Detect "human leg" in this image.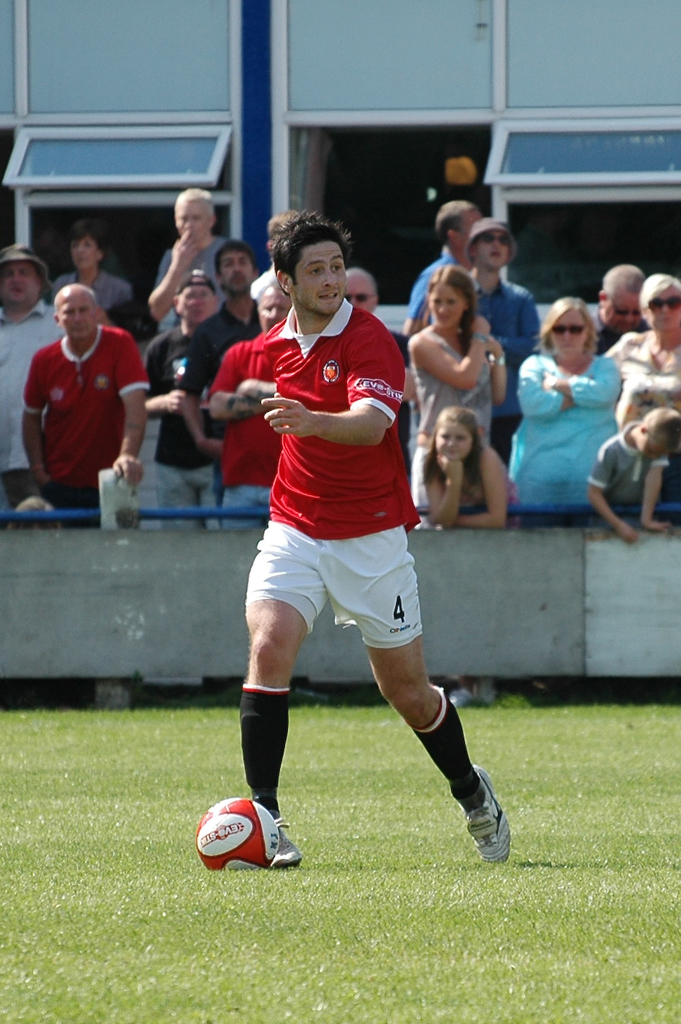
Detection: {"left": 241, "top": 519, "right": 322, "bottom": 865}.
